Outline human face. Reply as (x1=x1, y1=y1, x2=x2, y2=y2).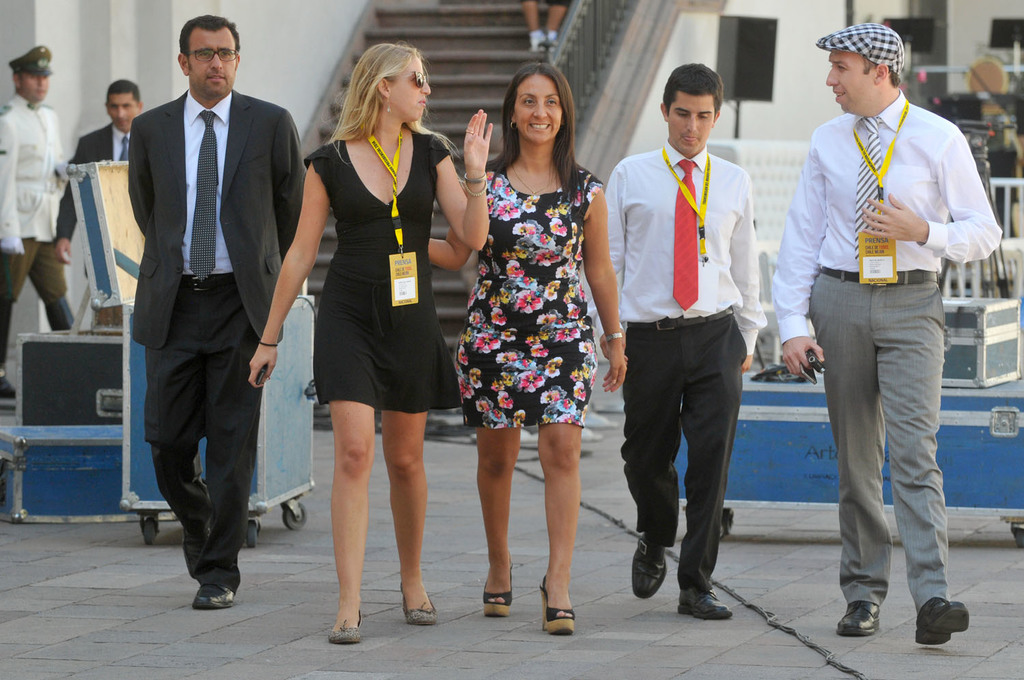
(x1=826, y1=51, x2=877, y2=111).
